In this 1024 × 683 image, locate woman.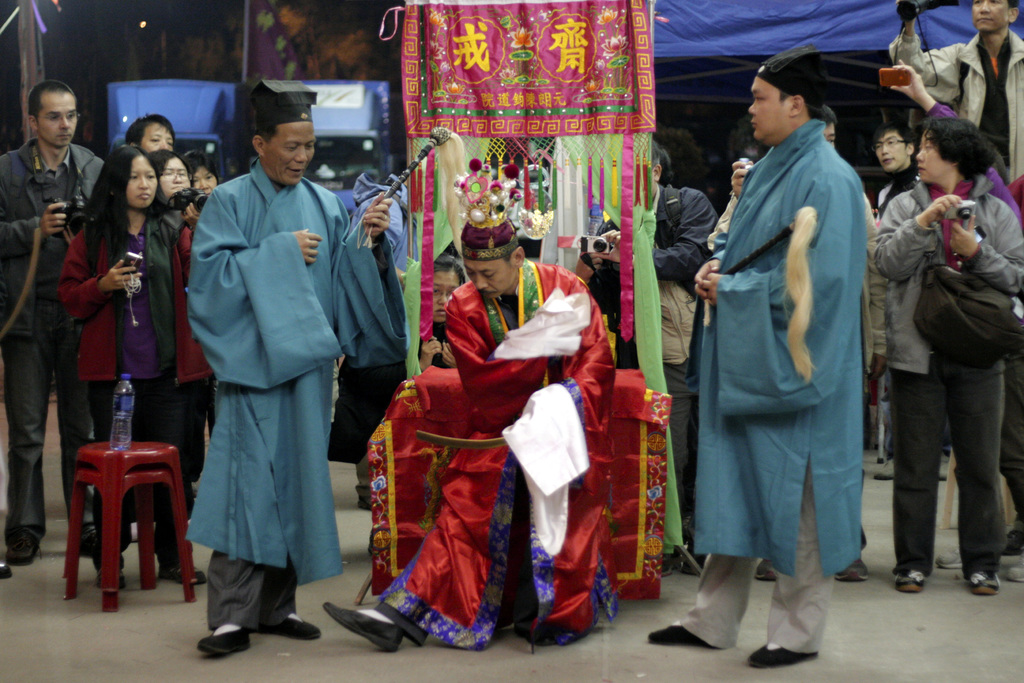
Bounding box: (x1=154, y1=148, x2=194, y2=207).
